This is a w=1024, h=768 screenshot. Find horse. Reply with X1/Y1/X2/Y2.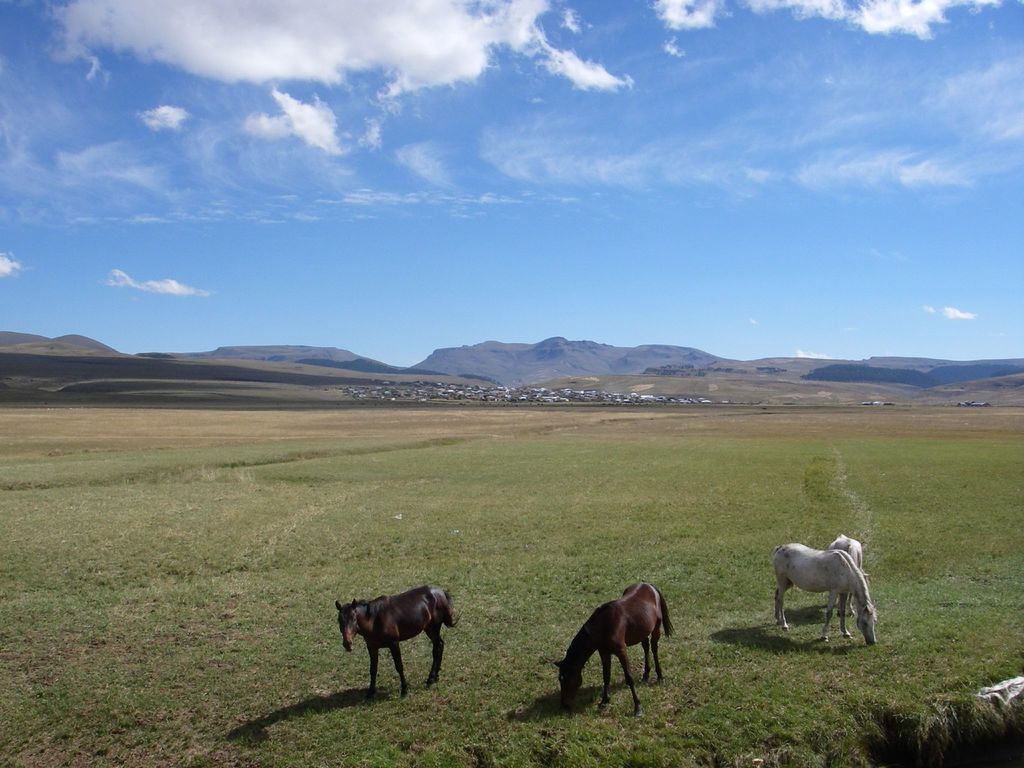
775/545/881/646.
